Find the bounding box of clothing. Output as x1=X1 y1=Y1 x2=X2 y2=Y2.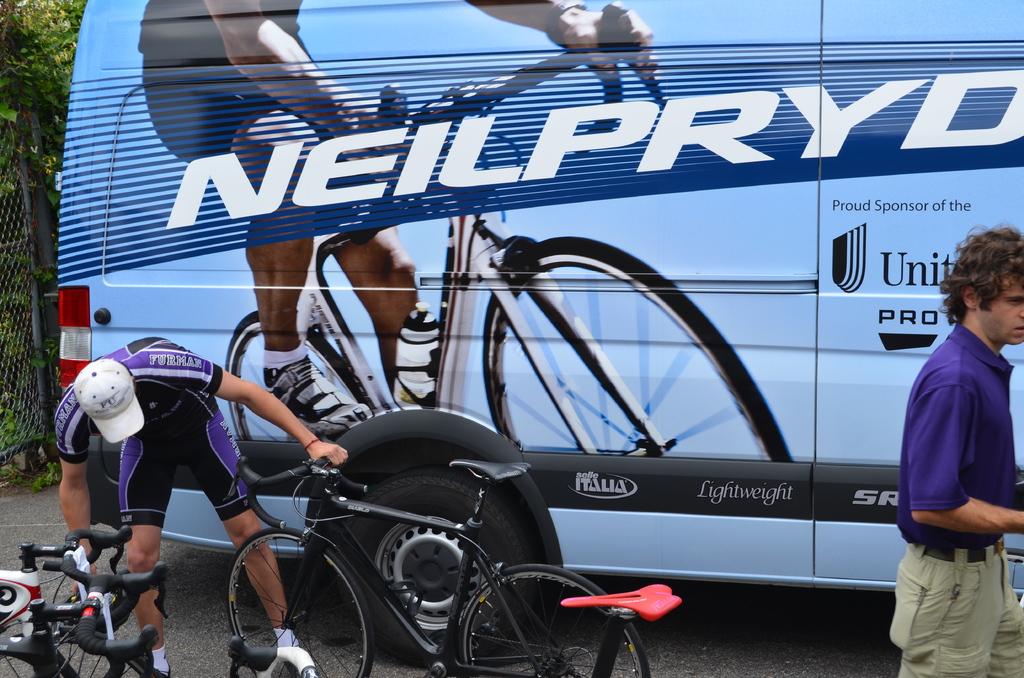
x1=52 y1=336 x2=254 y2=524.
